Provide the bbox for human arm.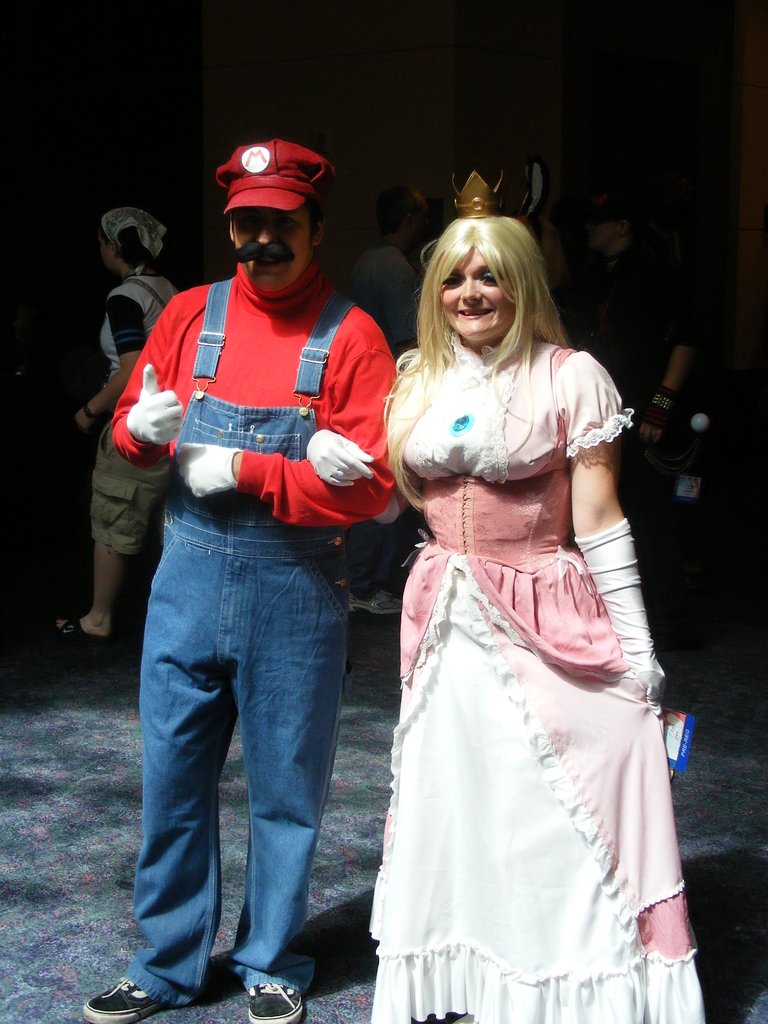
locate(373, 249, 422, 352).
